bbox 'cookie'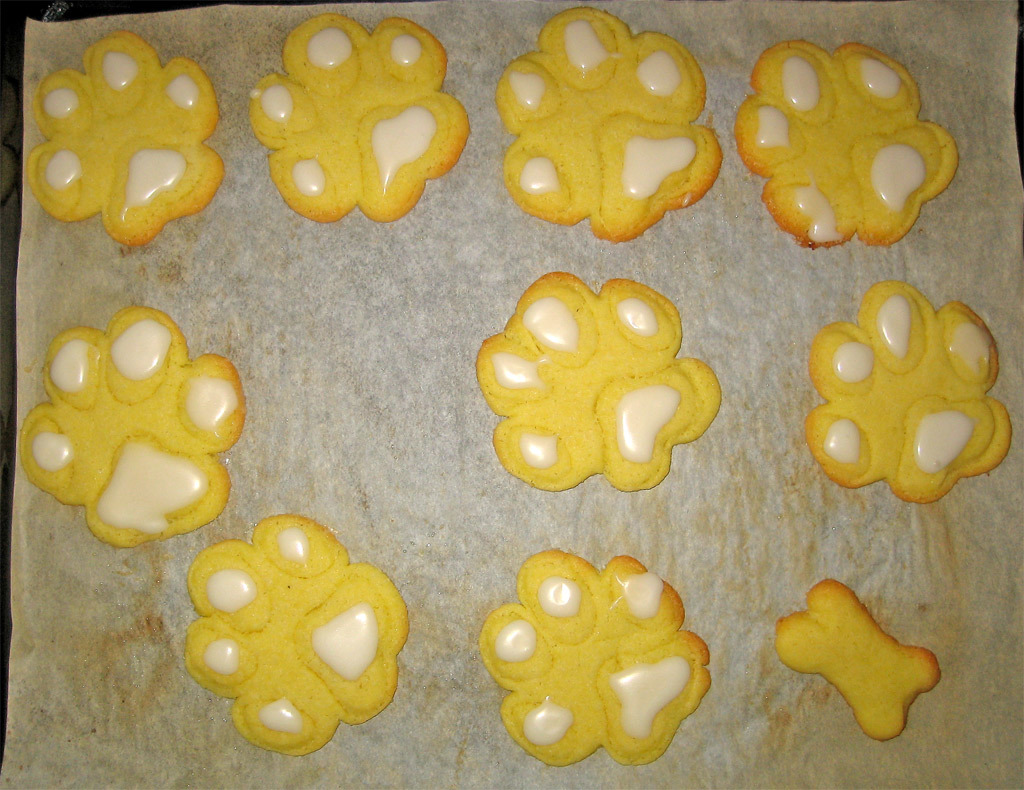
detection(807, 283, 1016, 499)
